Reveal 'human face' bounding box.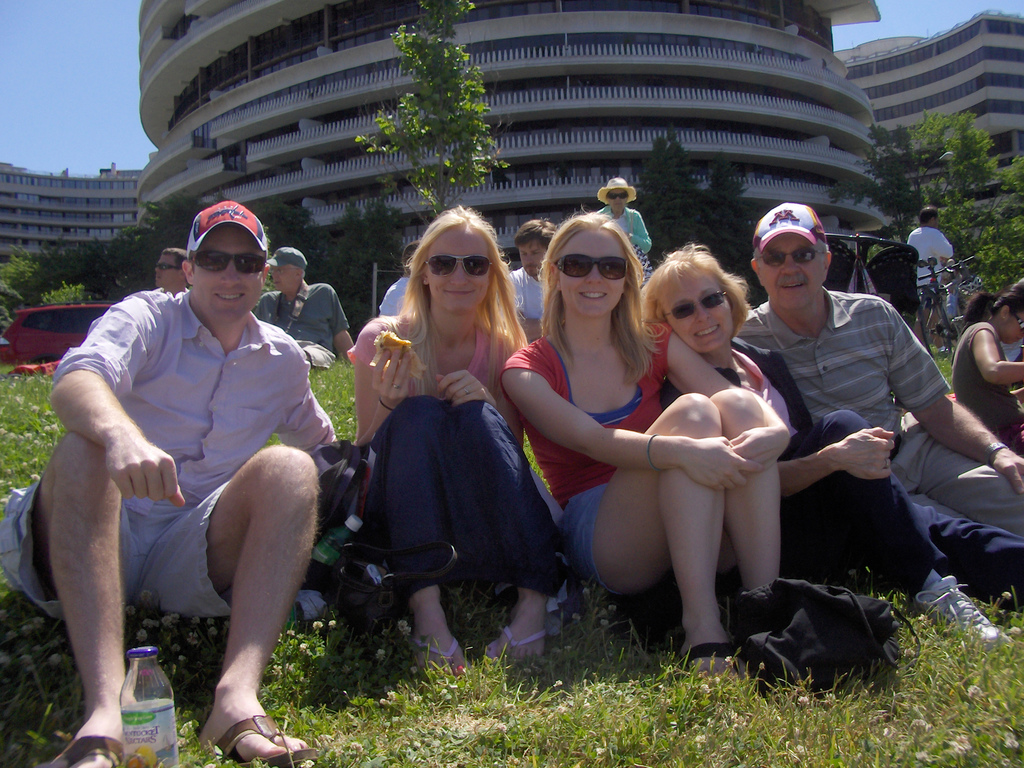
Revealed: [left=194, top=226, right=260, bottom=325].
